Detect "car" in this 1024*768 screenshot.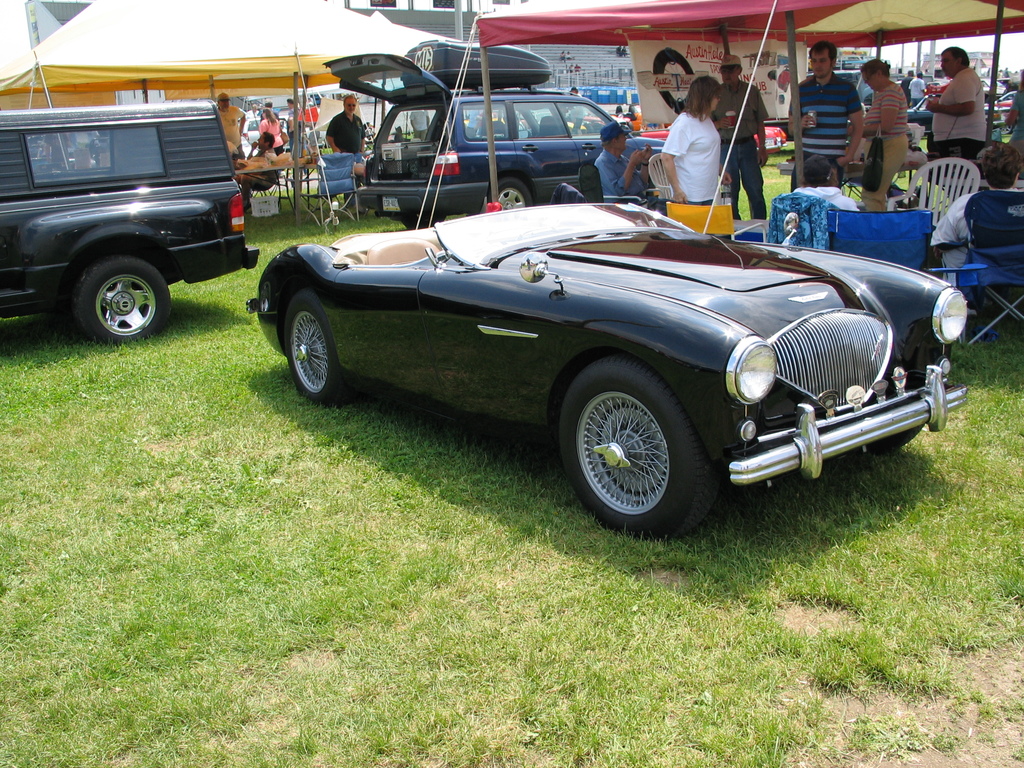
Detection: select_region(0, 101, 259, 345).
